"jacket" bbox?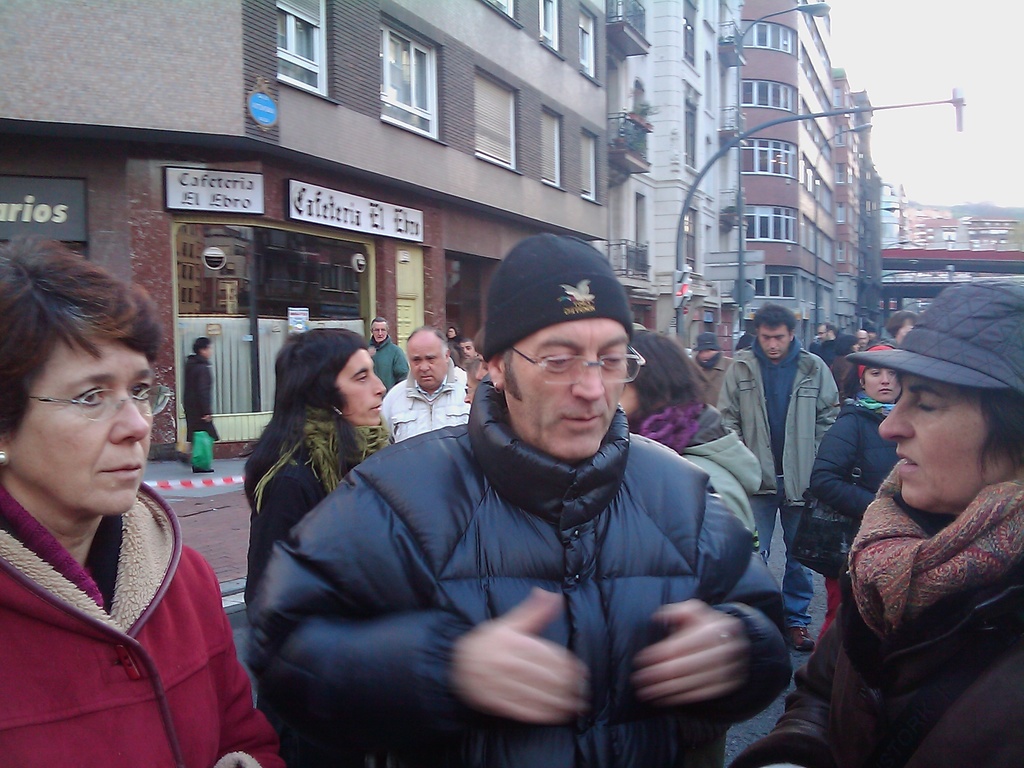
bbox=[808, 399, 898, 516]
